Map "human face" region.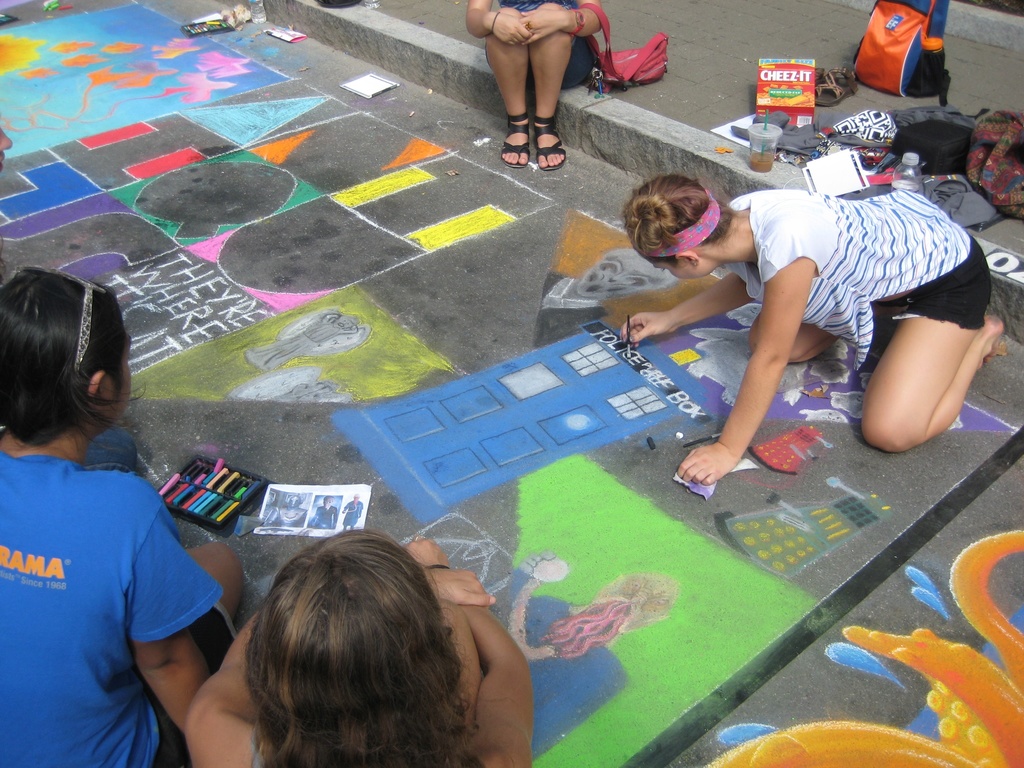
Mapped to 667, 269, 707, 282.
